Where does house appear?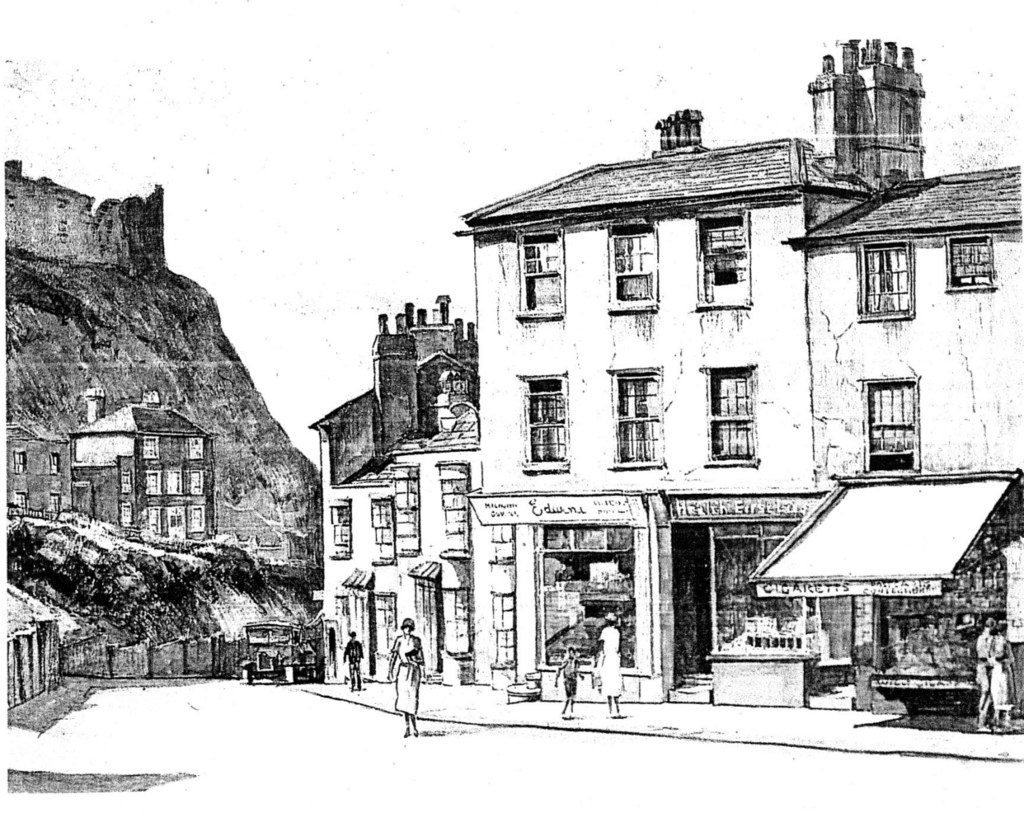
Appears at l=9, t=404, r=74, b=520.
